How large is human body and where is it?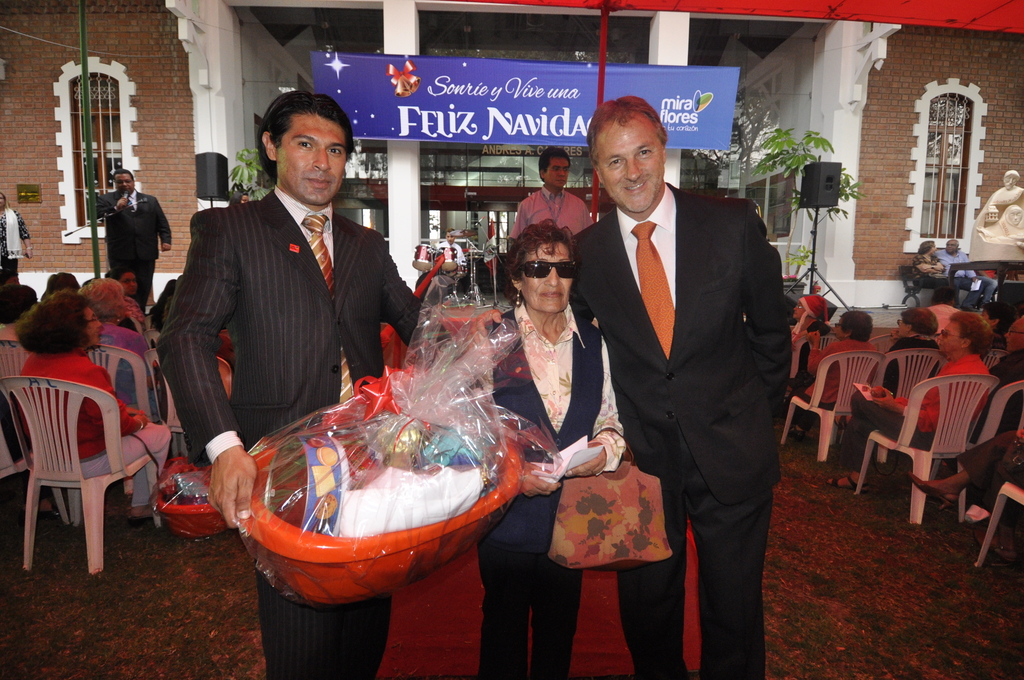
Bounding box: select_region(72, 275, 159, 410).
